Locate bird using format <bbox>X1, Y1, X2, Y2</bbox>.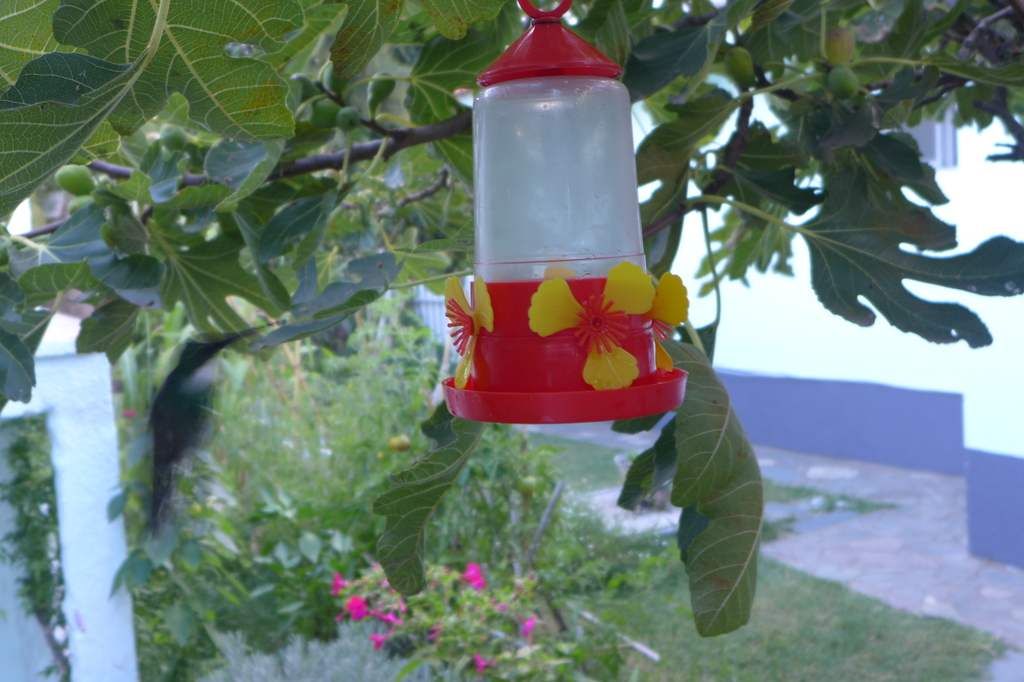
<bbox>145, 314, 277, 541</bbox>.
